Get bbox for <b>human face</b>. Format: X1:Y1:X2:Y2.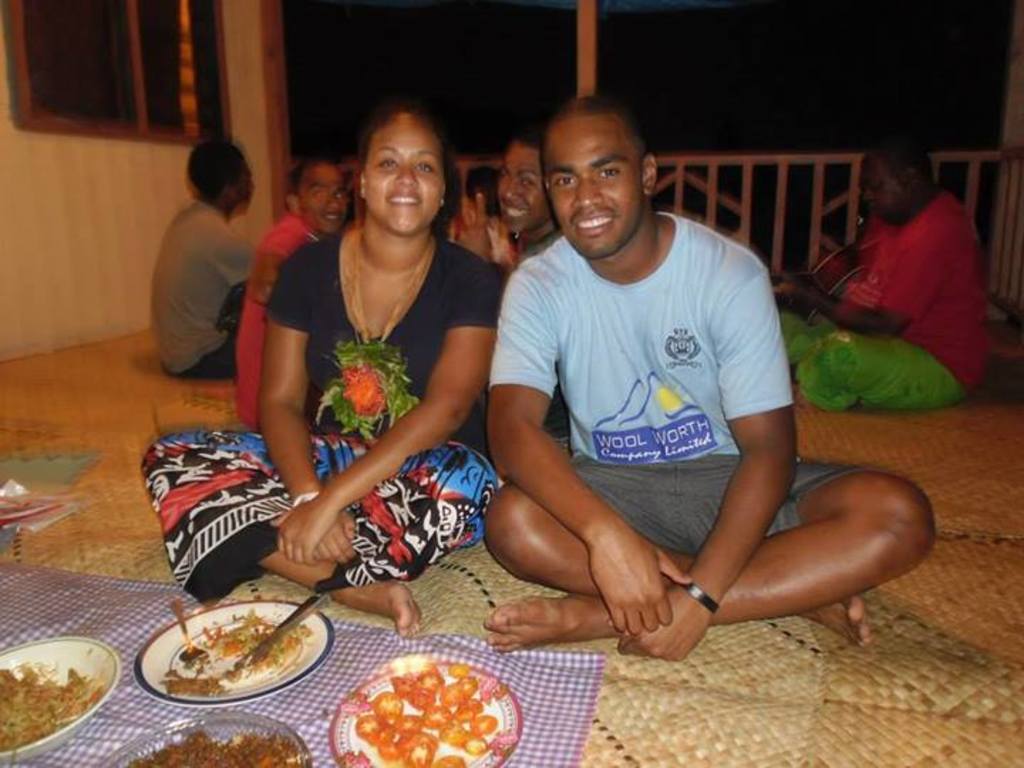
496:146:545:235.
